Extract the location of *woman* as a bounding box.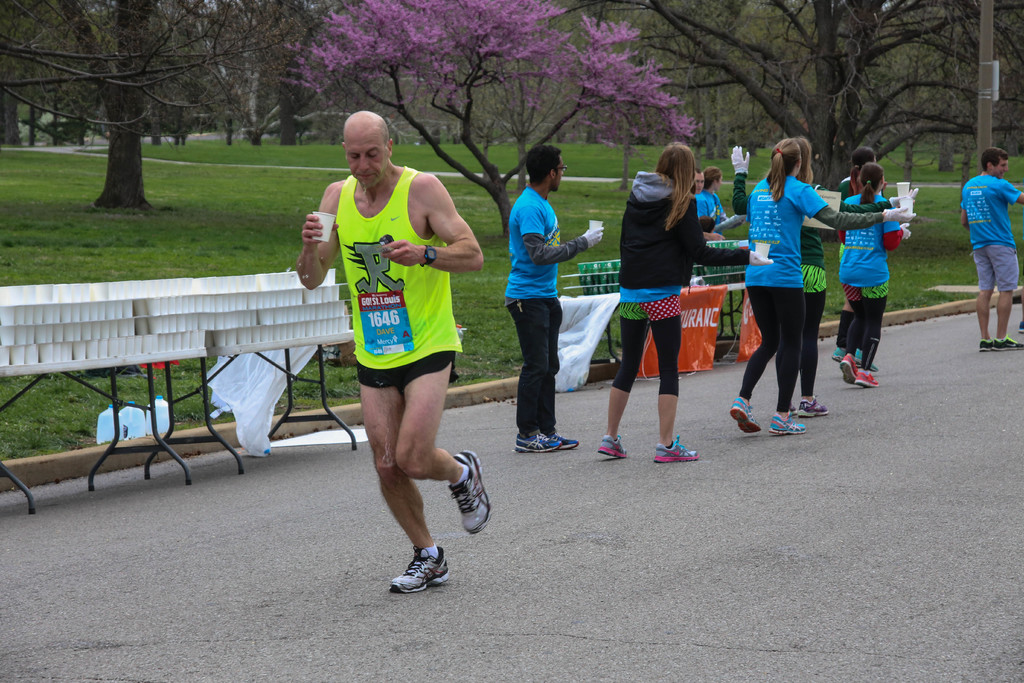
box(614, 140, 726, 463).
